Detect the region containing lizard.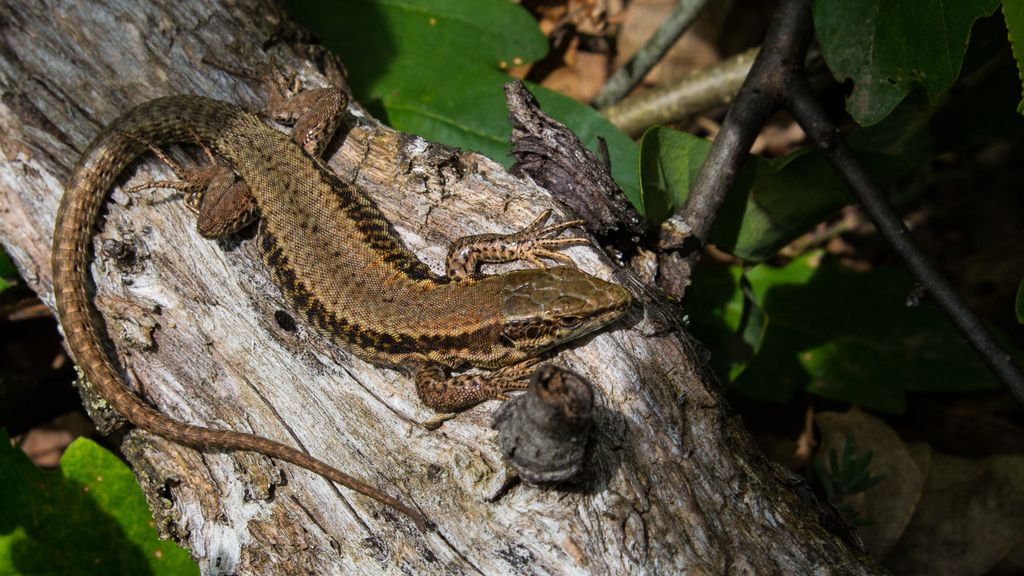
(x1=83, y1=79, x2=710, y2=485).
